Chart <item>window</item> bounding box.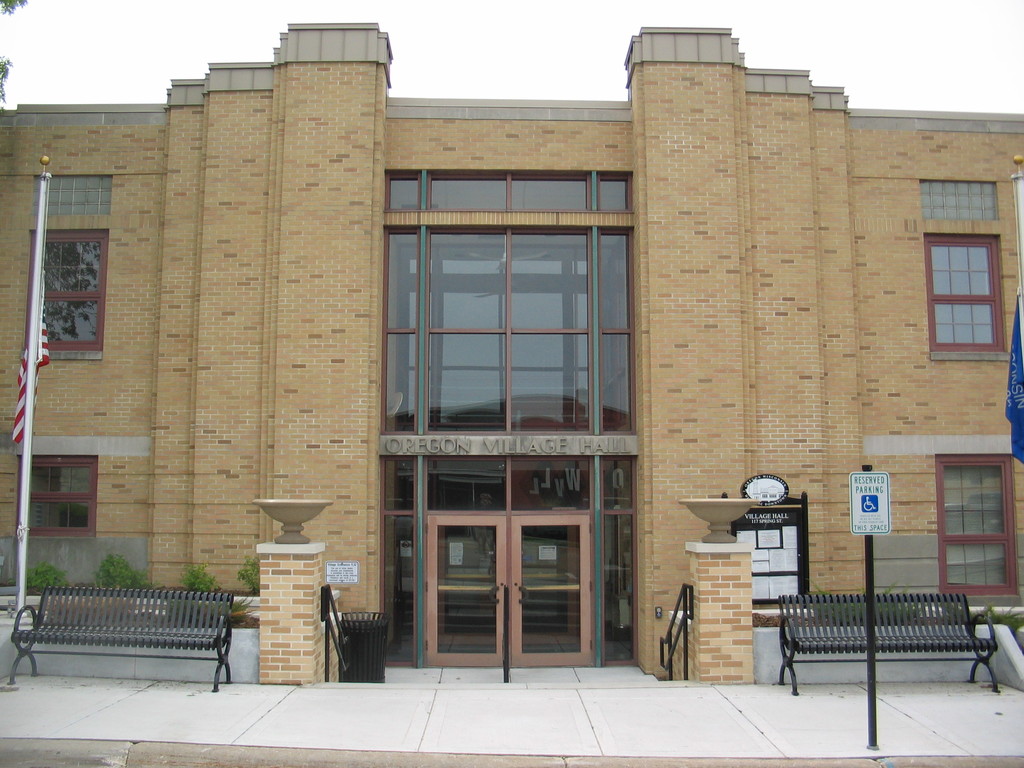
Charted: <box>935,455,1021,602</box>.
